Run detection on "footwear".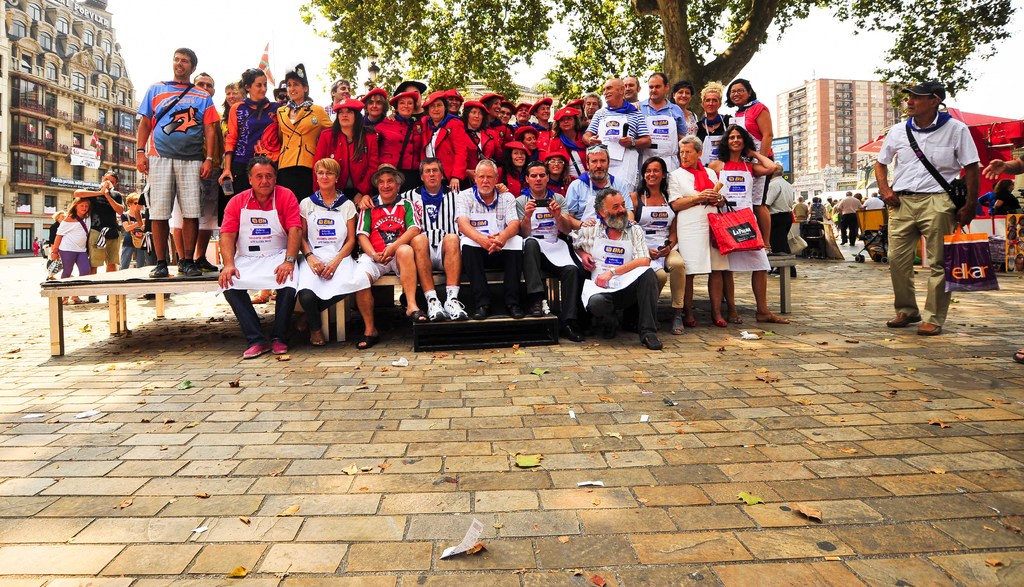
Result: [918, 319, 945, 335].
